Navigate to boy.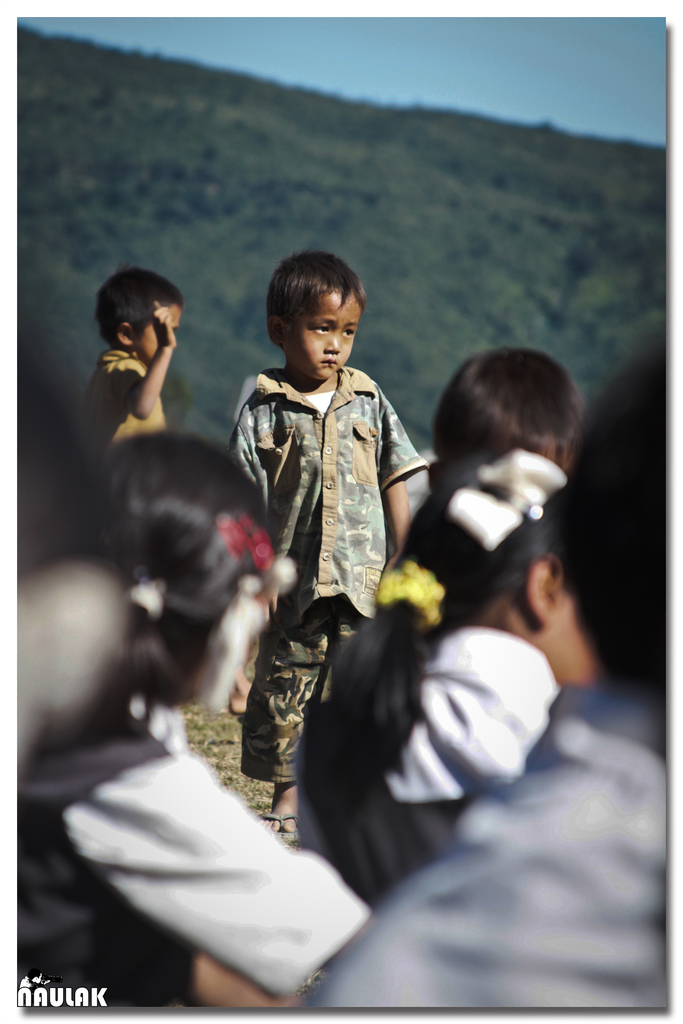
Navigation target: left=229, top=253, right=417, bottom=833.
